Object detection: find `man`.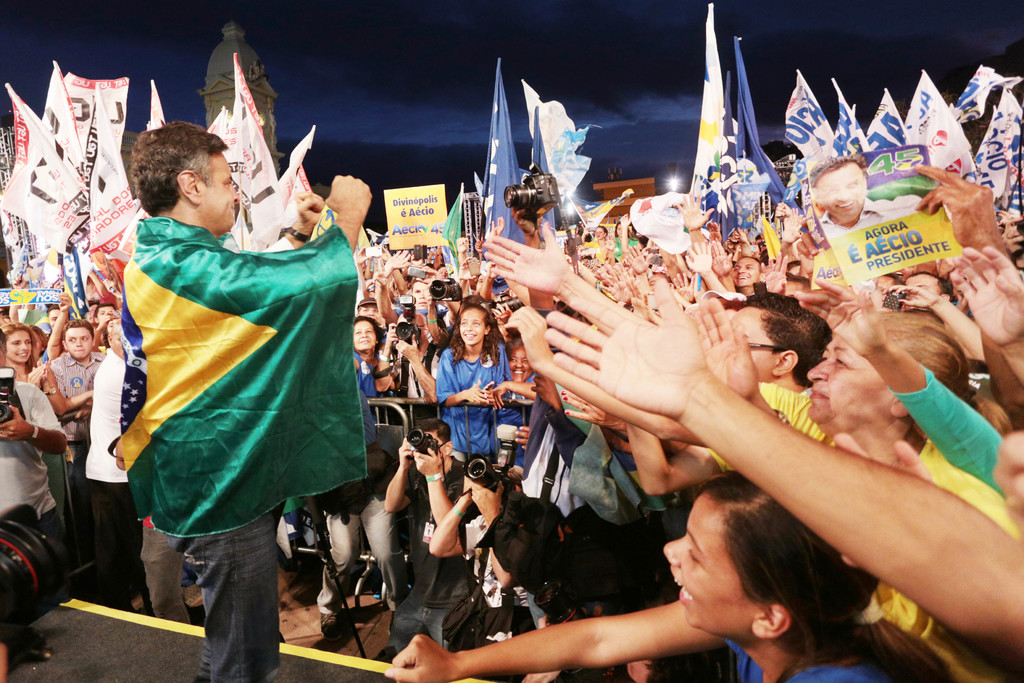
crop(97, 110, 373, 657).
